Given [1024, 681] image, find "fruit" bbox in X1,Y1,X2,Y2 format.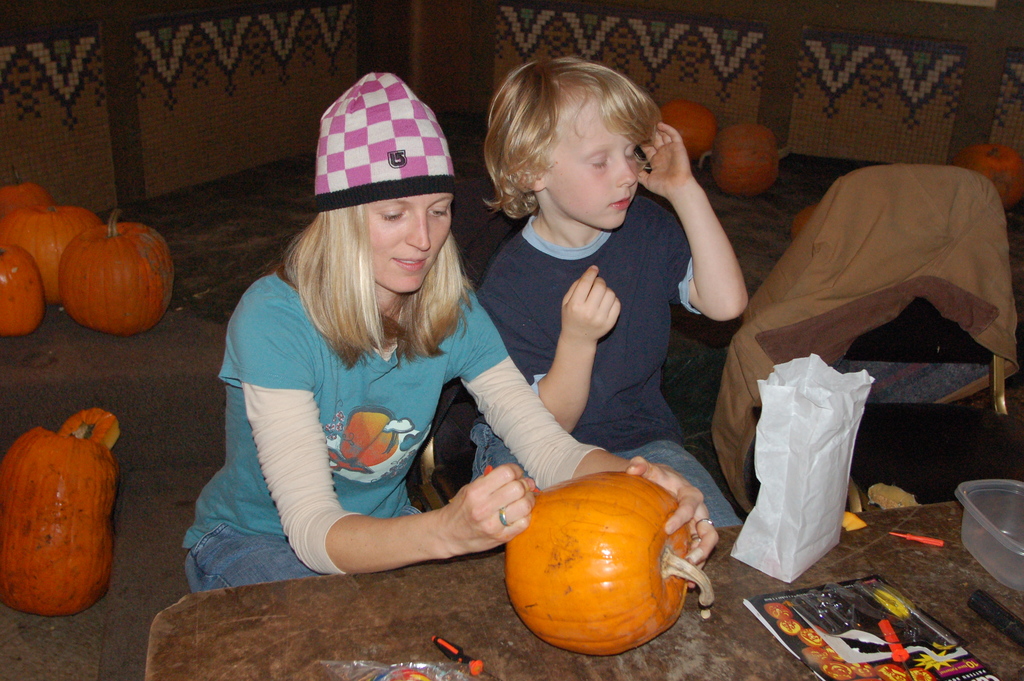
502,466,716,658.
